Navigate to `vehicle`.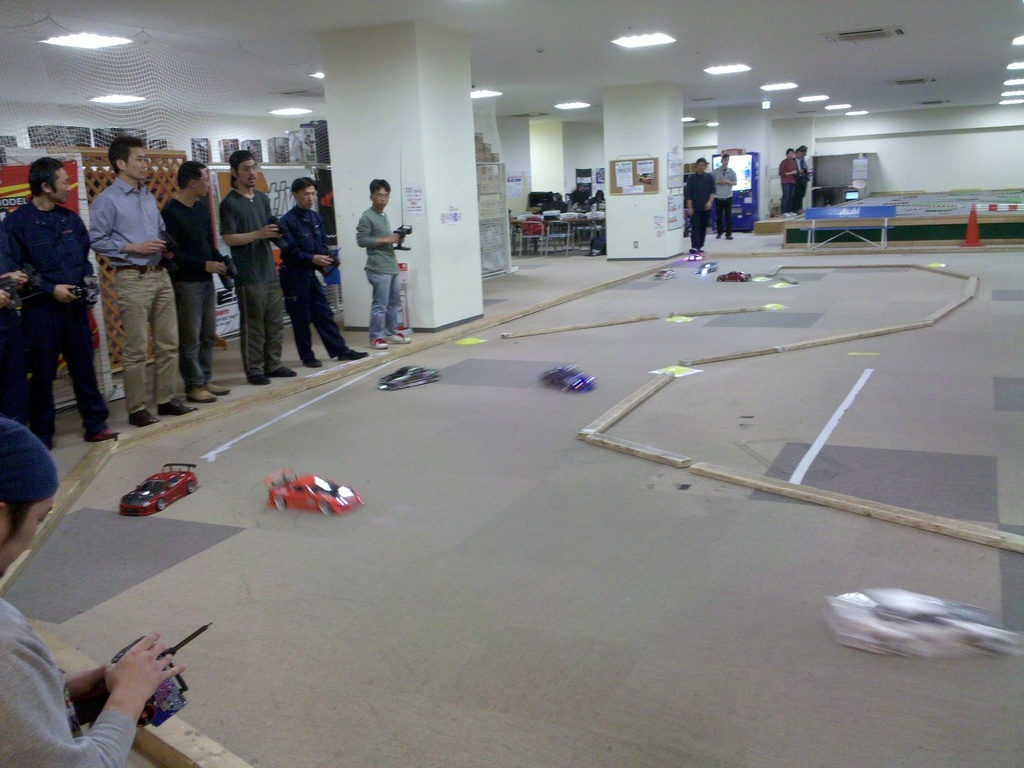
Navigation target: 715:268:752:283.
